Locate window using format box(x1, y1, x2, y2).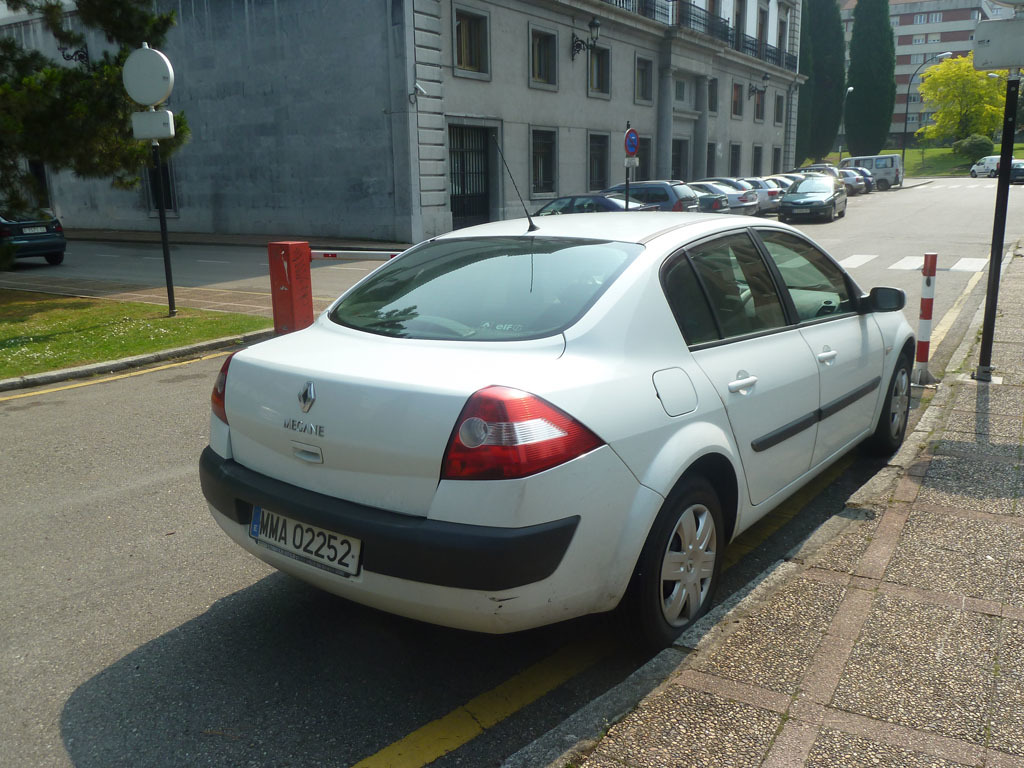
box(584, 44, 617, 98).
